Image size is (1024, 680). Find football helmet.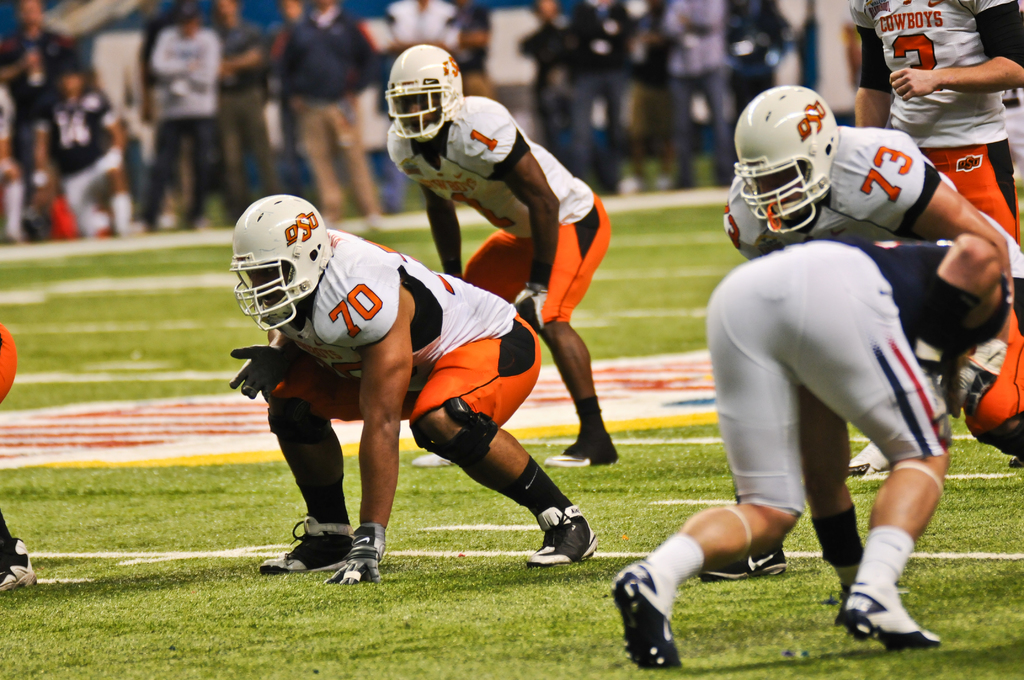
Rect(228, 193, 330, 332).
